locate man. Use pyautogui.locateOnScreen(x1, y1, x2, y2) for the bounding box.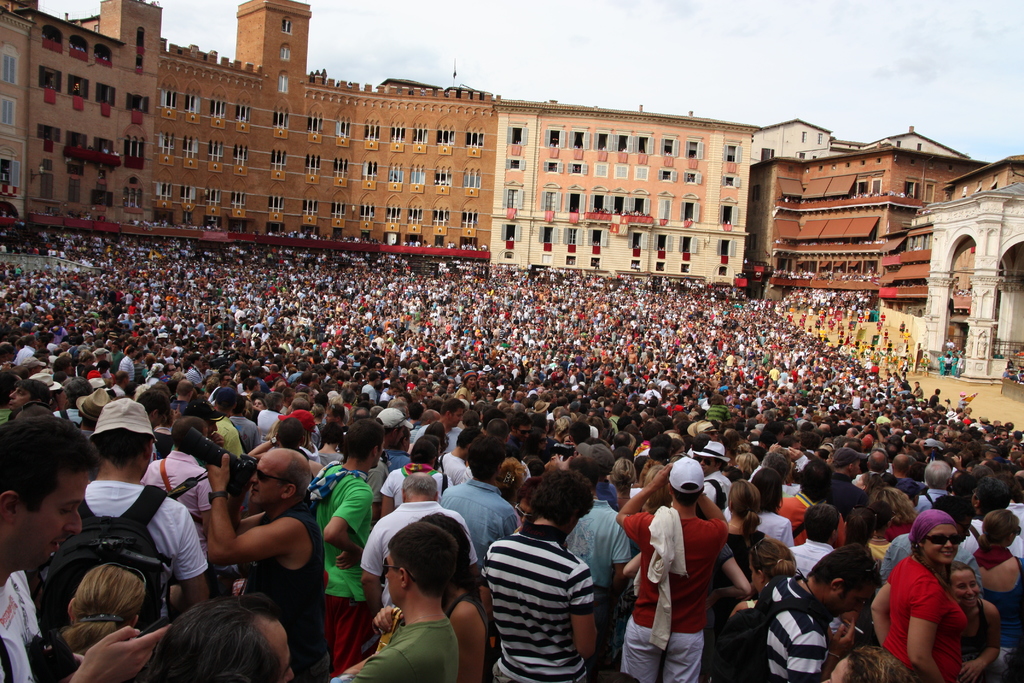
pyautogui.locateOnScreen(728, 542, 872, 682).
